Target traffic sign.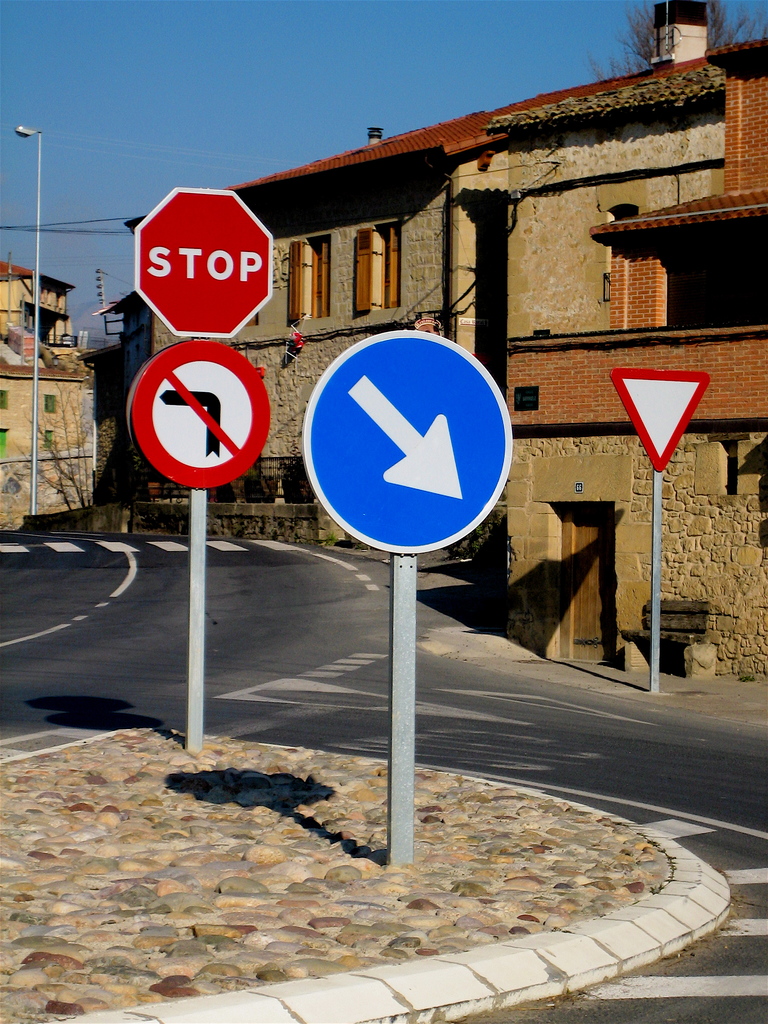
Target region: bbox=[125, 344, 270, 495].
